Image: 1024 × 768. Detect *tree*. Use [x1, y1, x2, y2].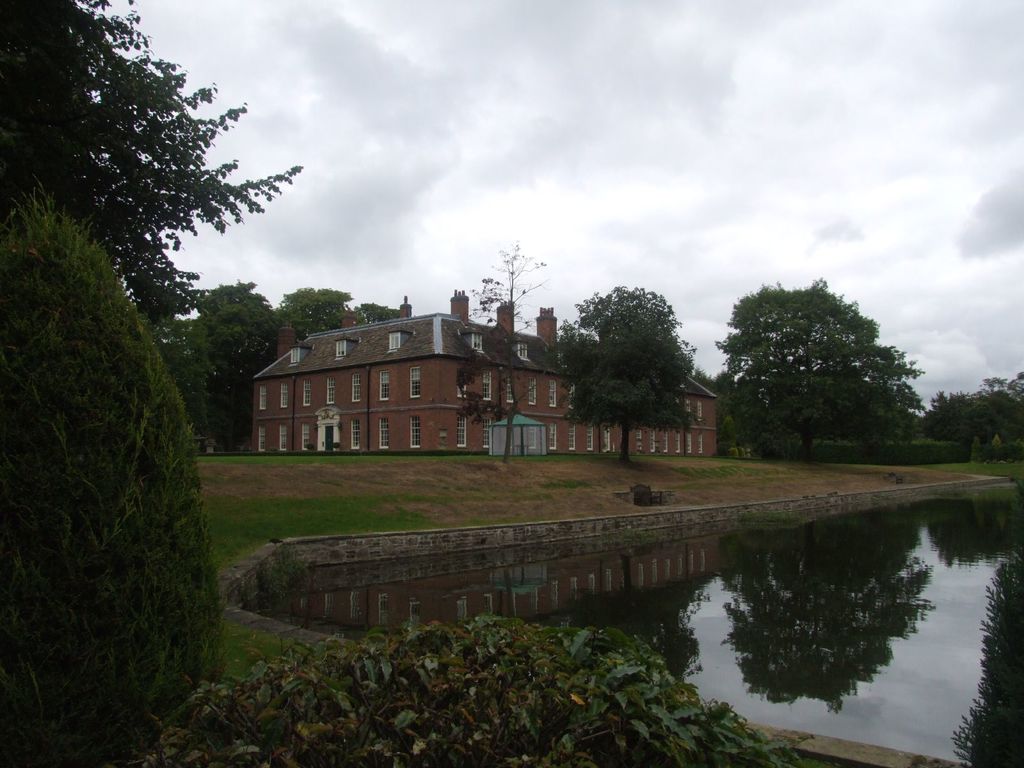
[697, 275, 943, 456].
